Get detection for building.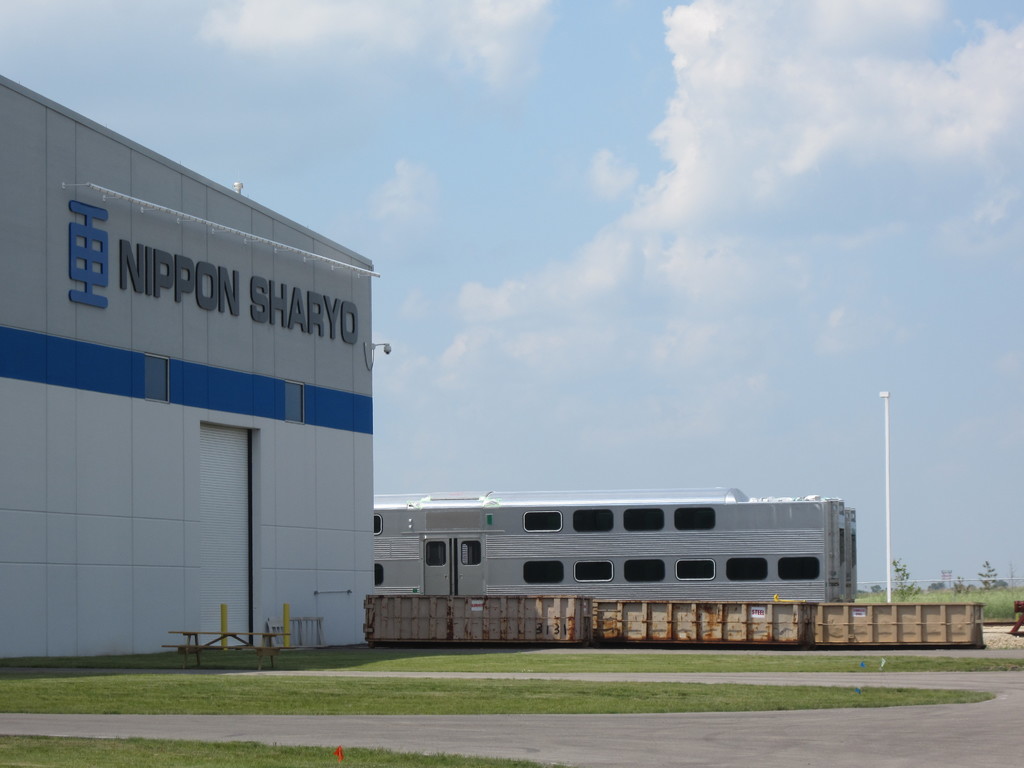
Detection: (372, 490, 858, 603).
